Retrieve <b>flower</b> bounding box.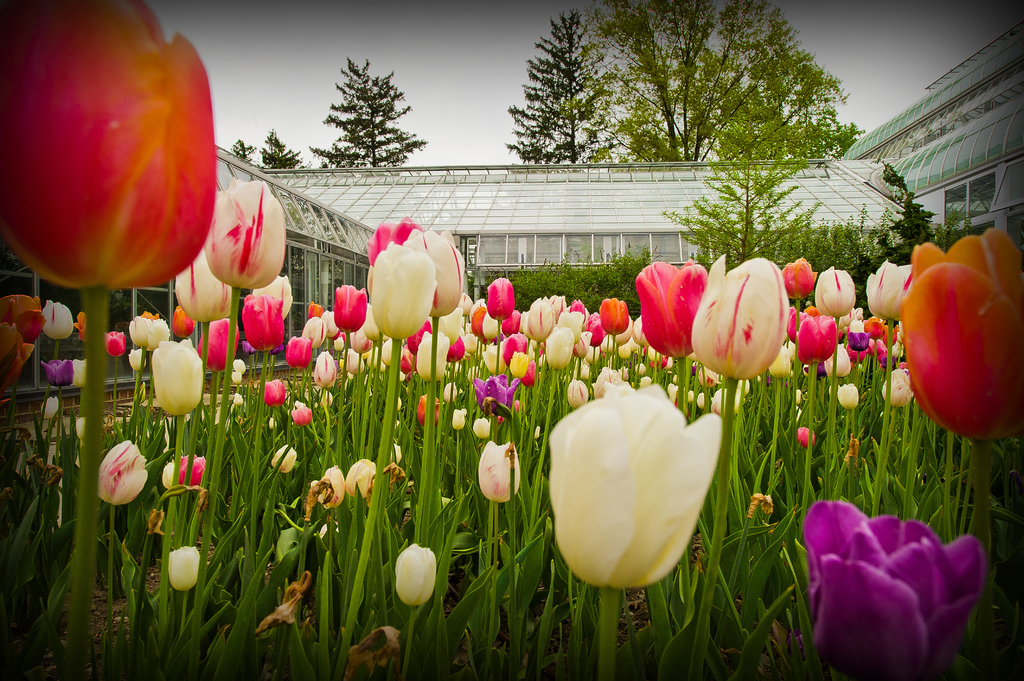
Bounding box: box(824, 345, 849, 377).
